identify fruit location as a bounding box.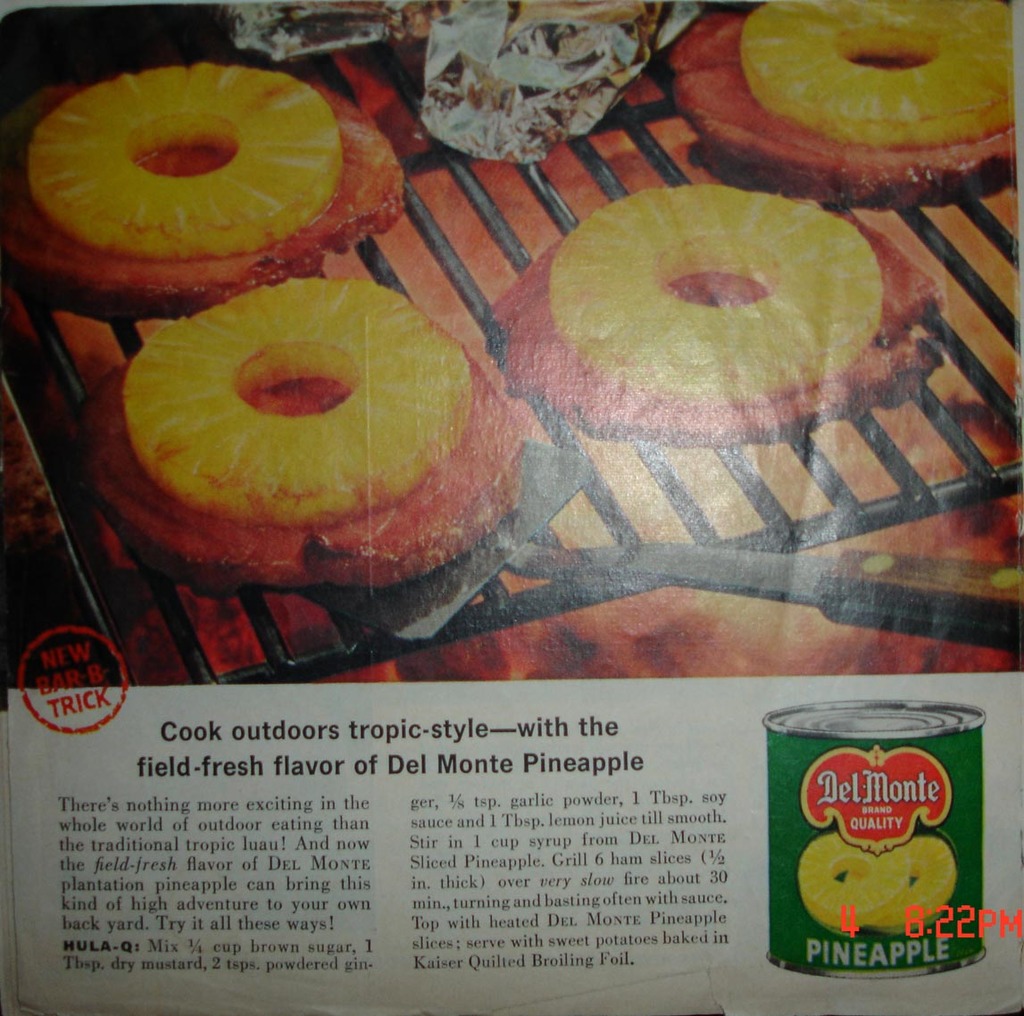
Rect(546, 184, 888, 410).
